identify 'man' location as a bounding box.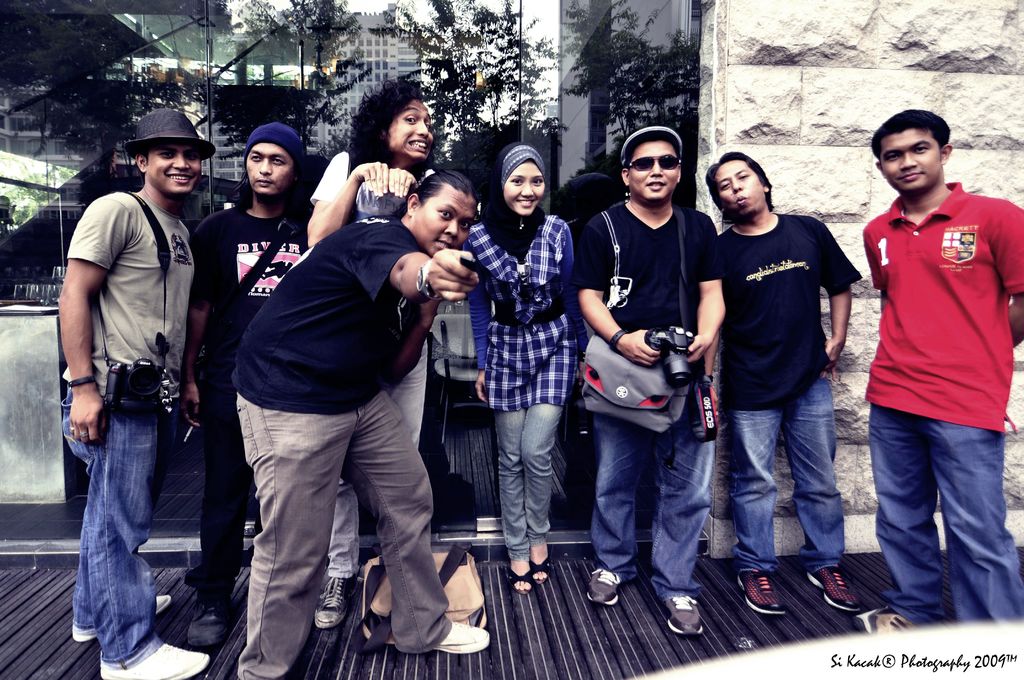
box=[181, 124, 314, 648].
